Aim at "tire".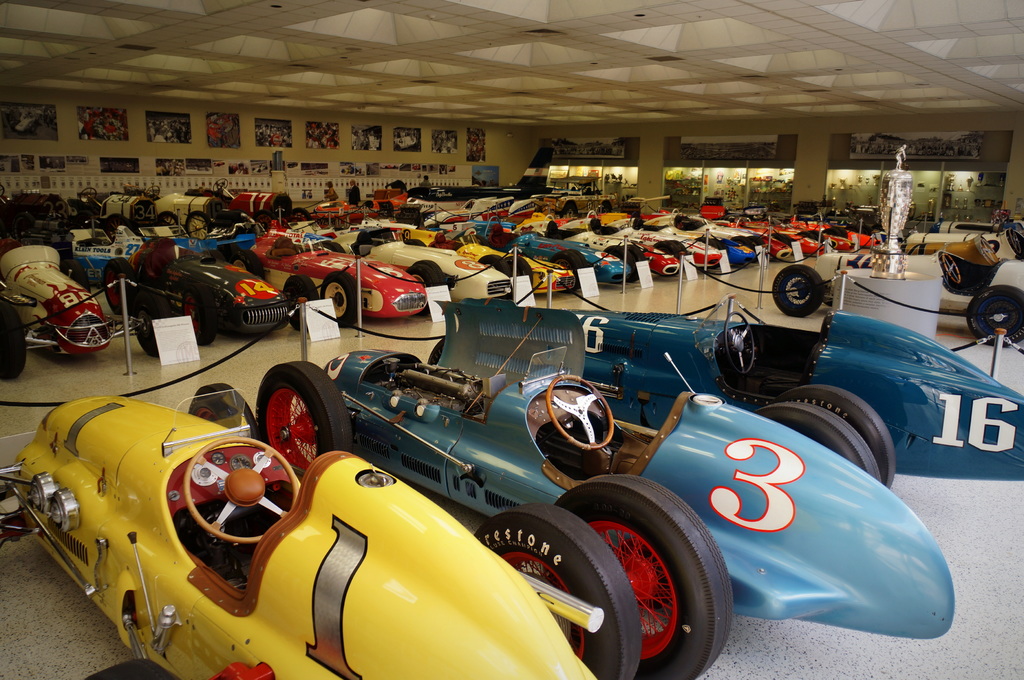
Aimed at (left=255, top=358, right=355, bottom=471).
